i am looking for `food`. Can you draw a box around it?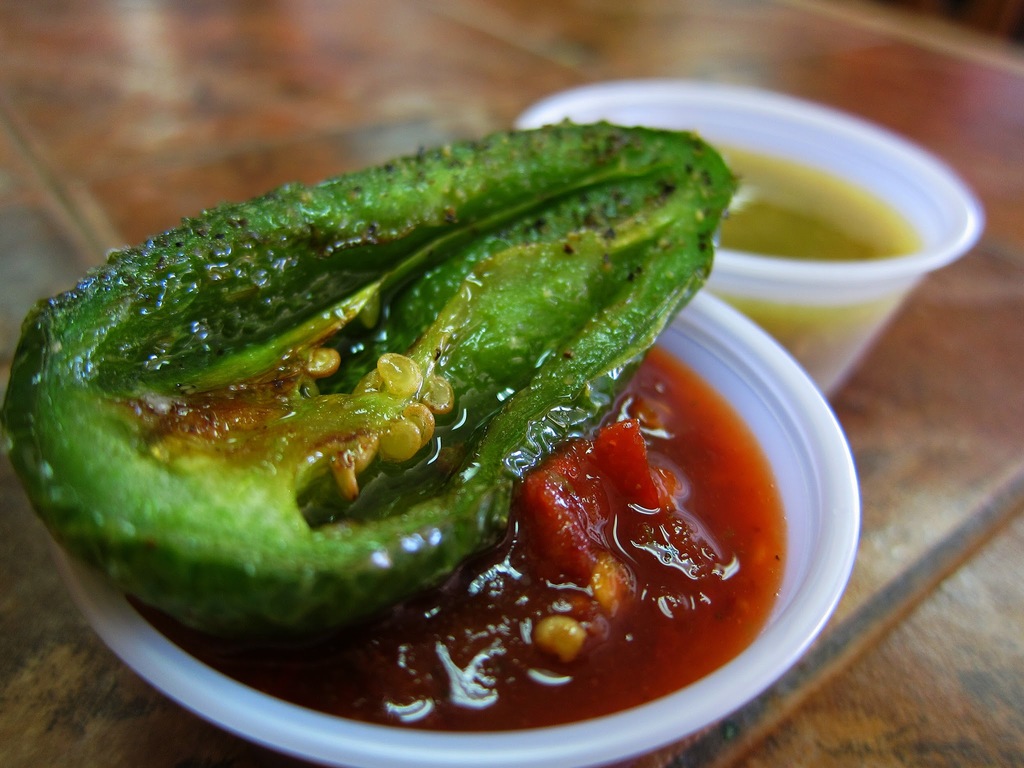
Sure, the bounding box is box=[712, 142, 930, 396].
